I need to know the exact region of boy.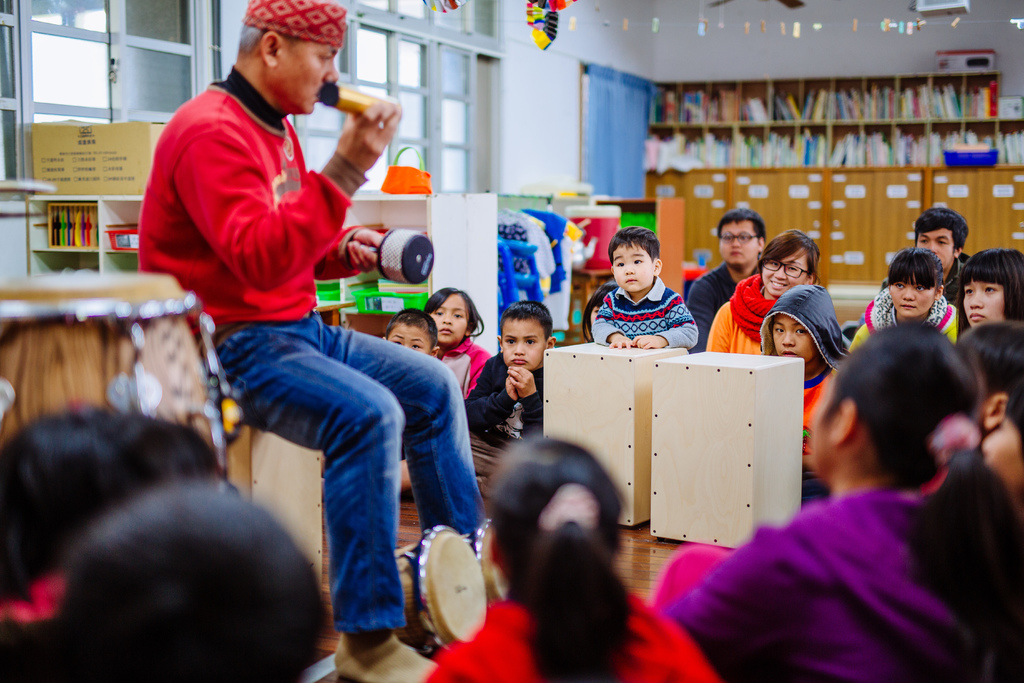
Region: bbox=[757, 282, 854, 479].
